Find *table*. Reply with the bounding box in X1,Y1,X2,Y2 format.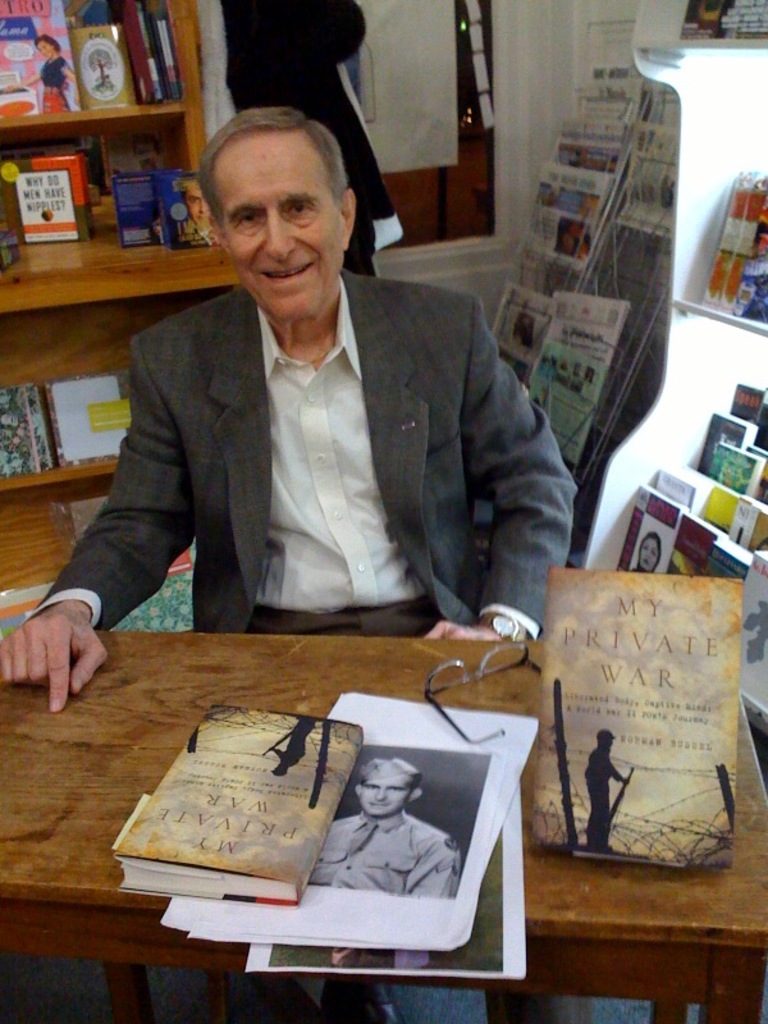
0,628,767,1023.
